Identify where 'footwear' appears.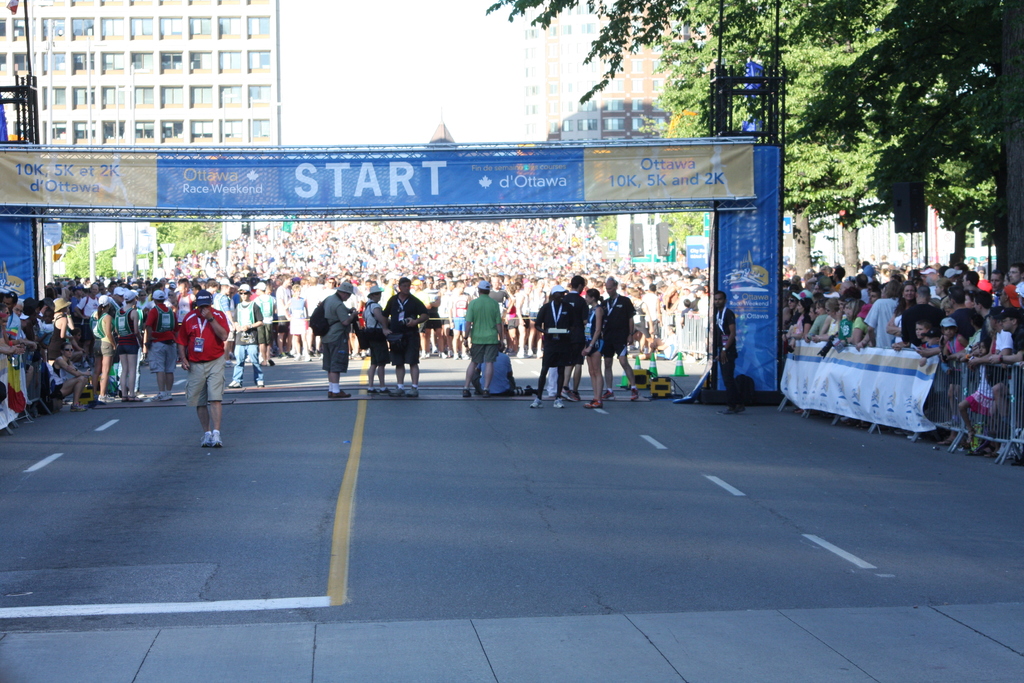
Appears at [130,394,144,400].
